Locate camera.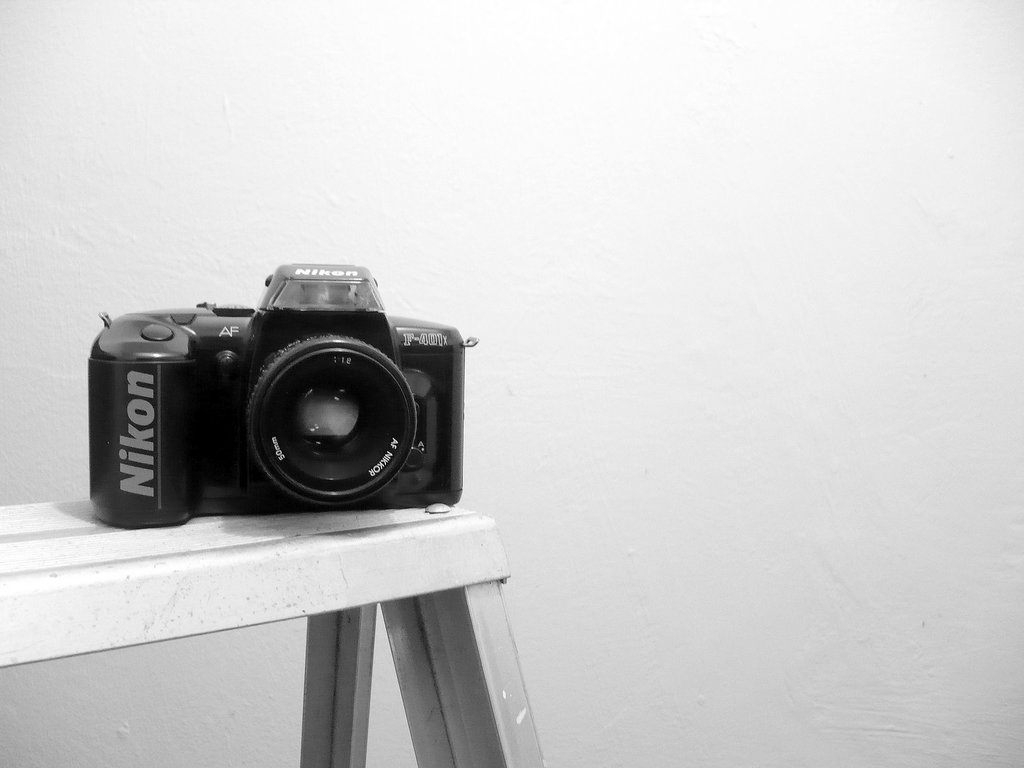
Bounding box: Rect(90, 262, 480, 531).
